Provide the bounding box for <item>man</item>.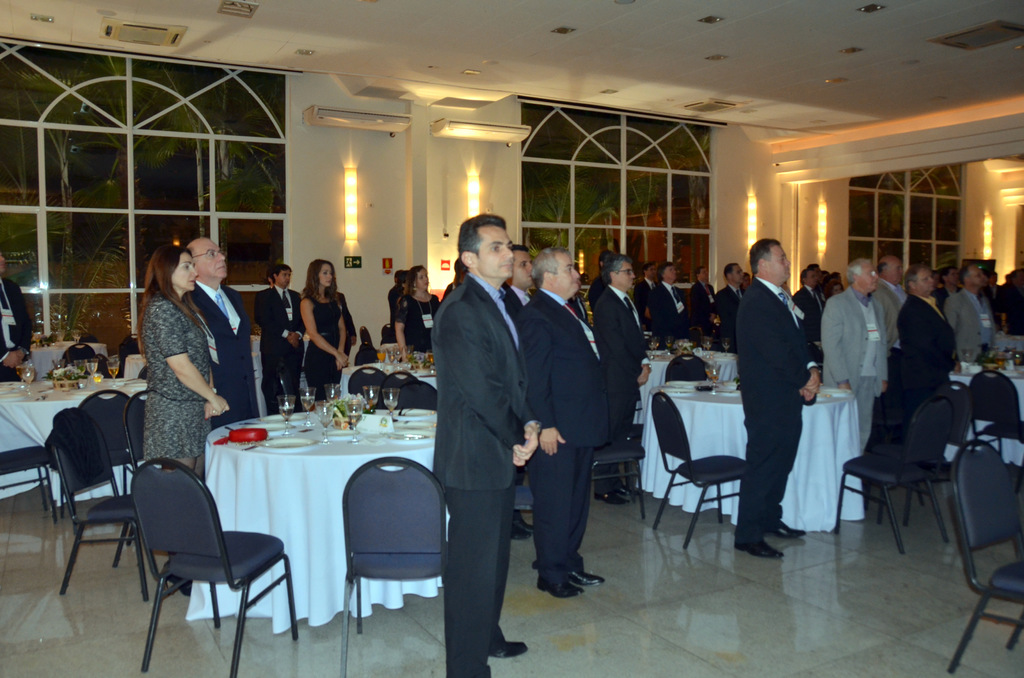
BBox(714, 263, 742, 353).
